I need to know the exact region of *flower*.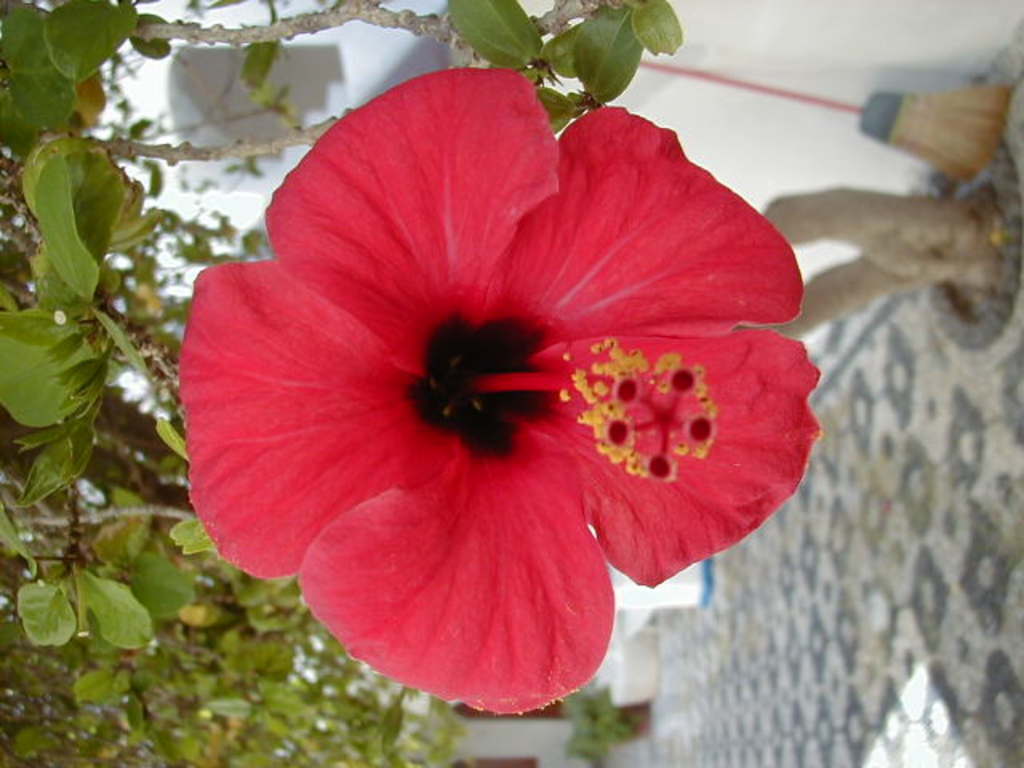
Region: select_region(173, 69, 830, 712).
